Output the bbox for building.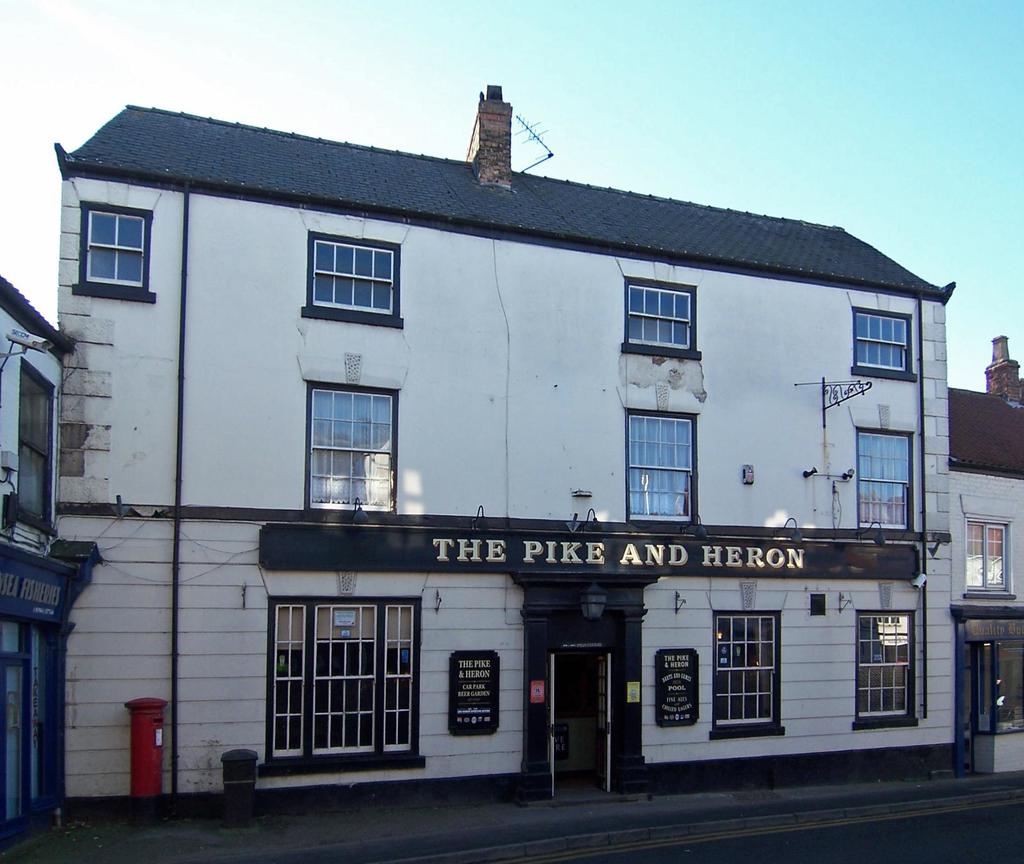
<box>61,90,956,804</box>.
